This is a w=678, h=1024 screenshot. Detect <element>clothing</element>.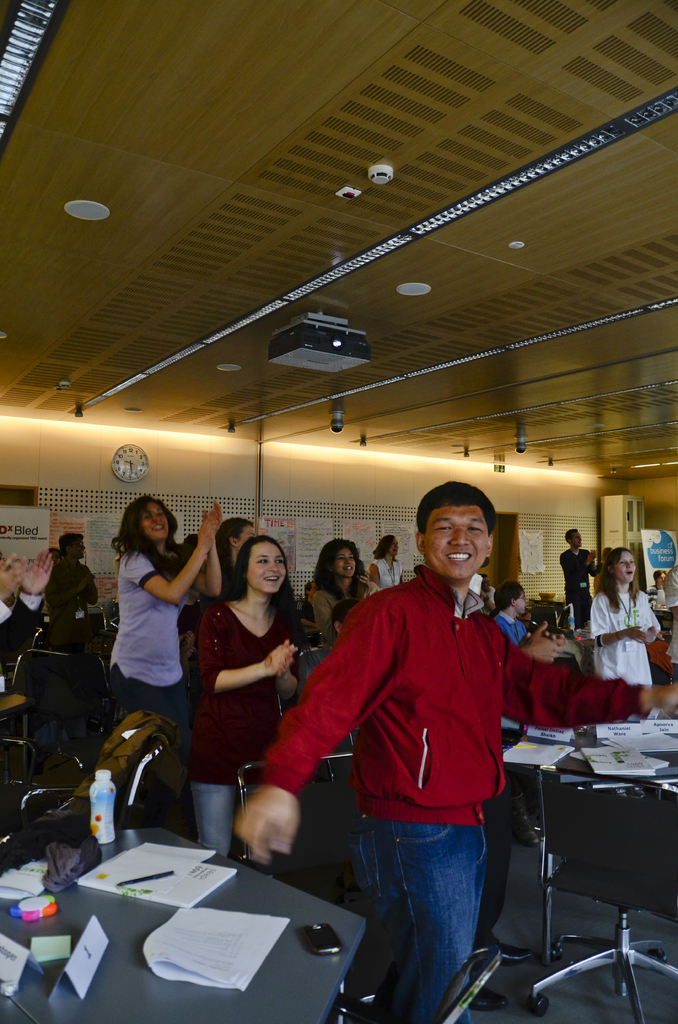
[x1=319, y1=570, x2=376, y2=666].
